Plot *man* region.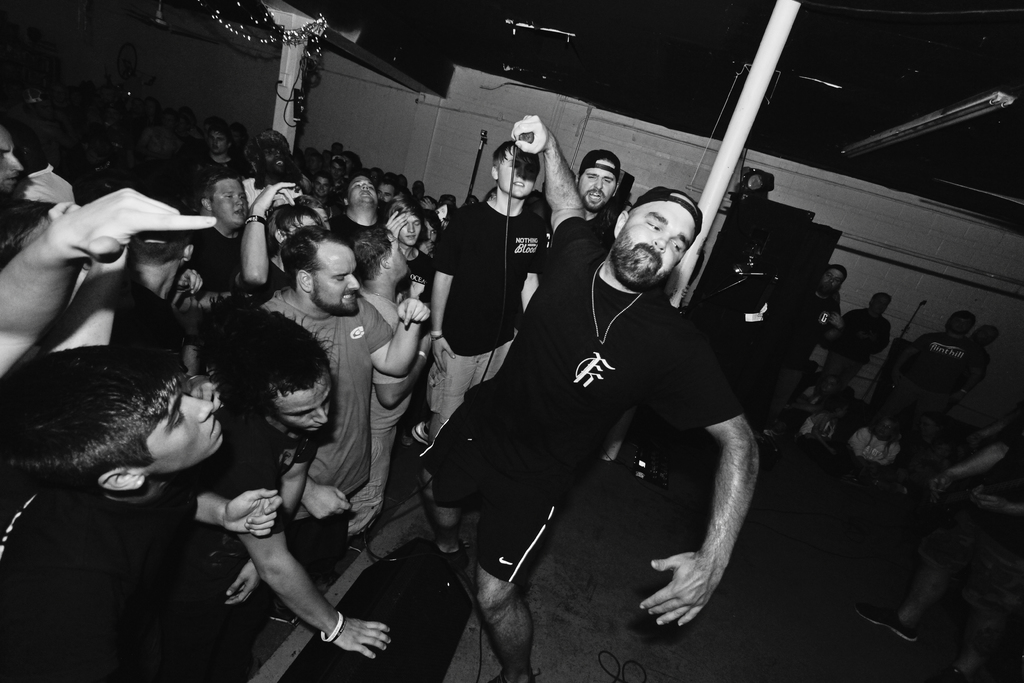
Plotted at [882,299,967,450].
